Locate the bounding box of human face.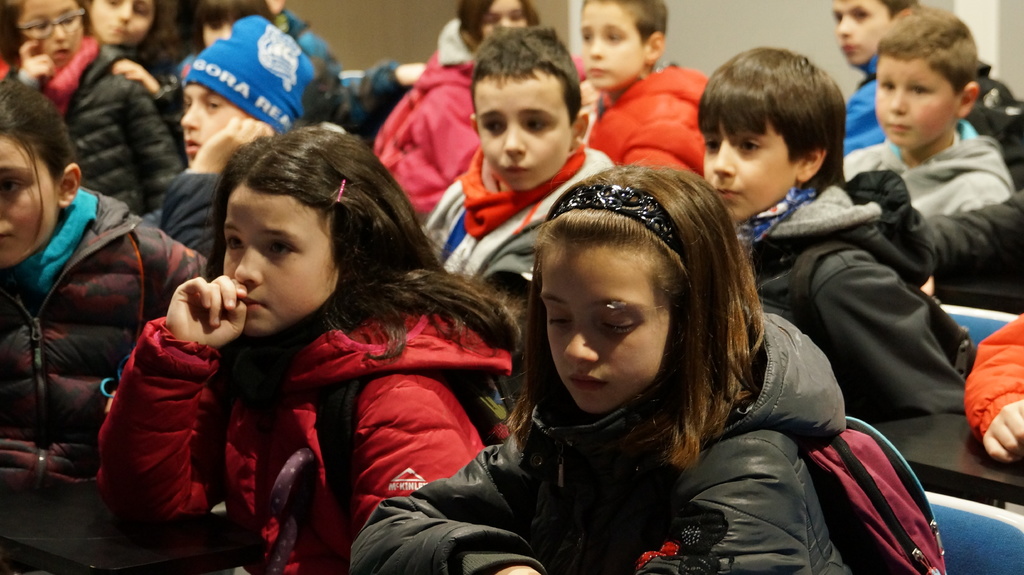
Bounding box: 16, 0, 83, 66.
